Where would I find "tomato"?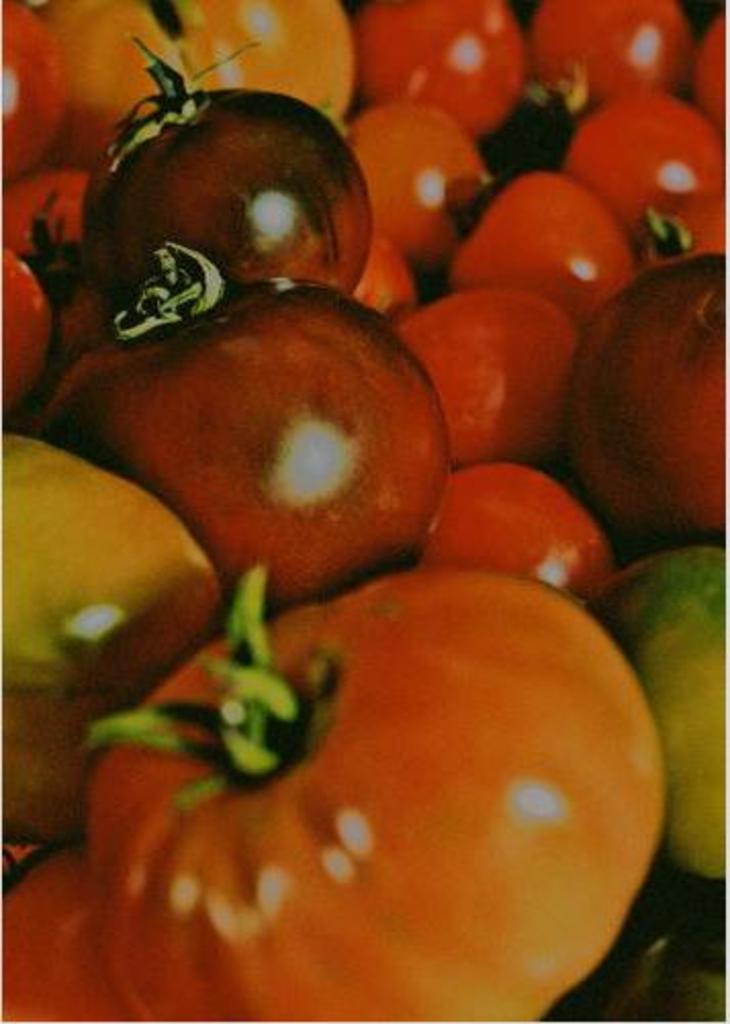
At rect(339, 104, 493, 262).
